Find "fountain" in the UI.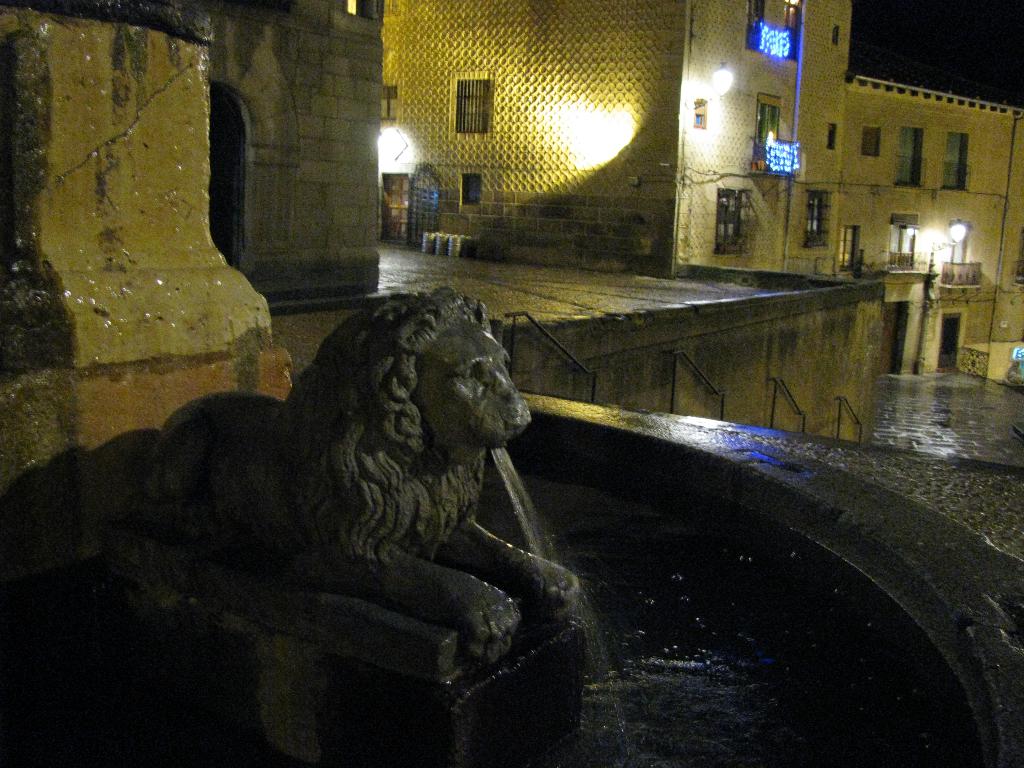
UI element at [left=3, top=197, right=738, bottom=767].
